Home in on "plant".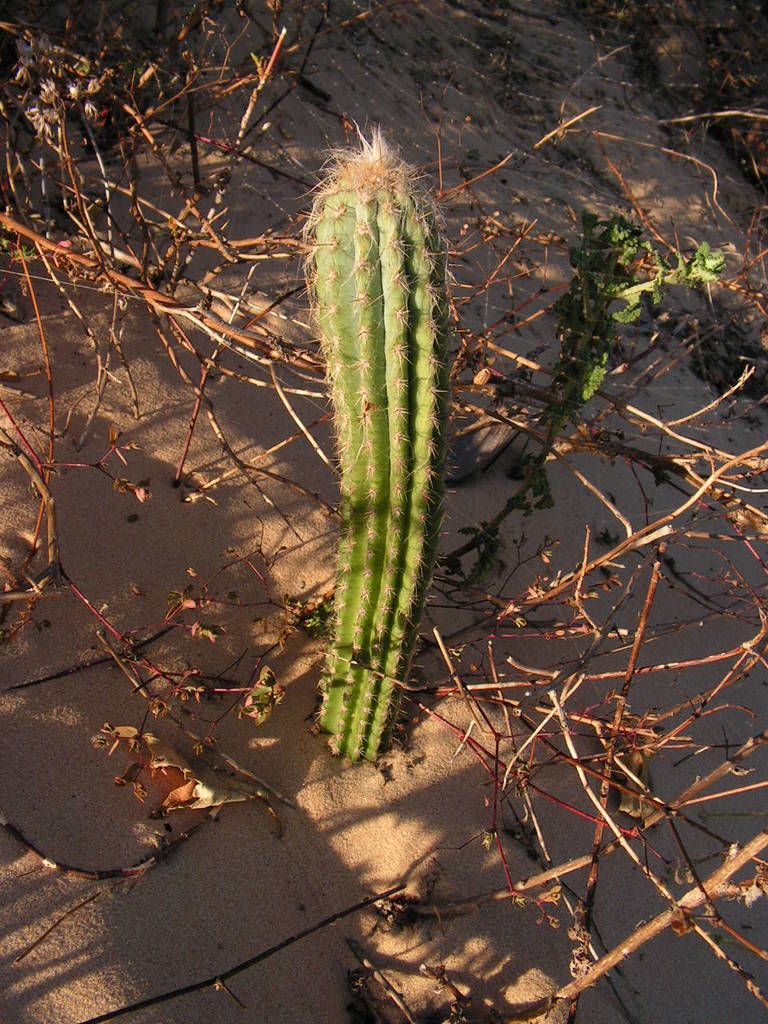
Homed in at detection(283, 41, 482, 813).
